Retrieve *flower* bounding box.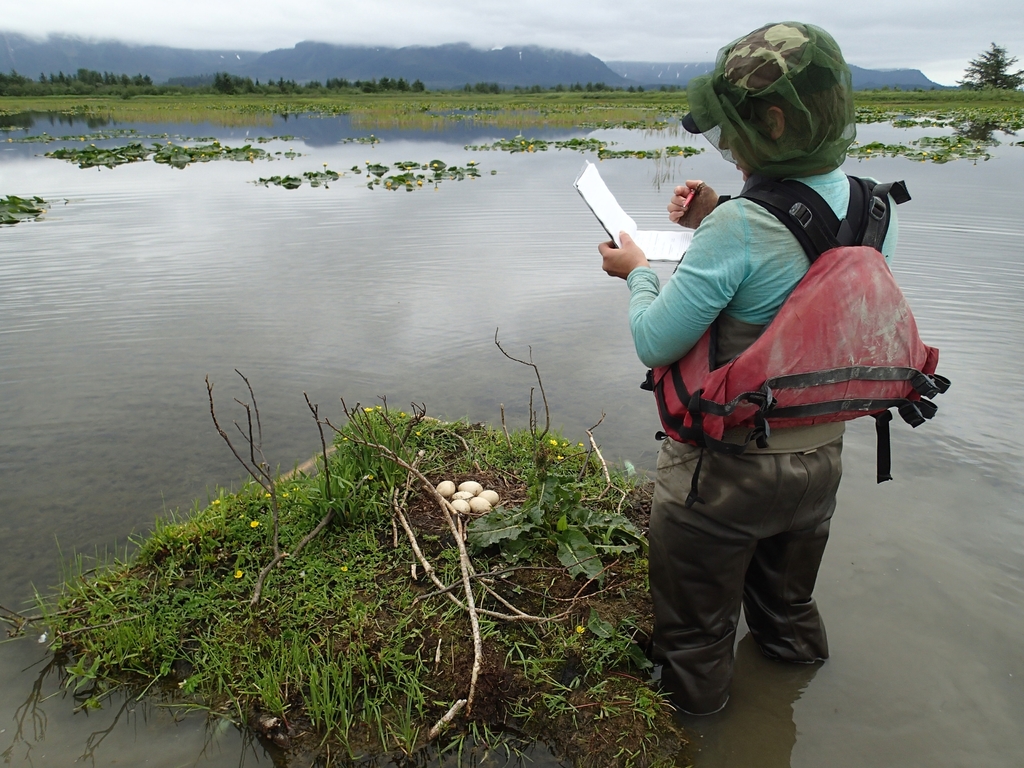
Bounding box: rect(557, 454, 568, 462).
